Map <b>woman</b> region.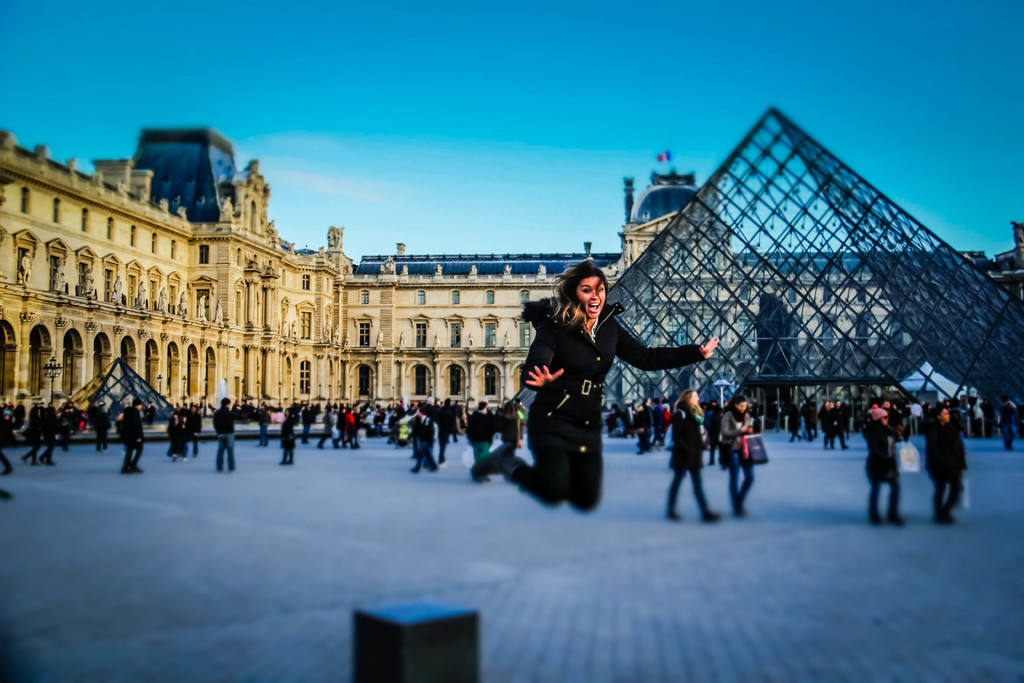
Mapped to region(717, 391, 764, 518).
